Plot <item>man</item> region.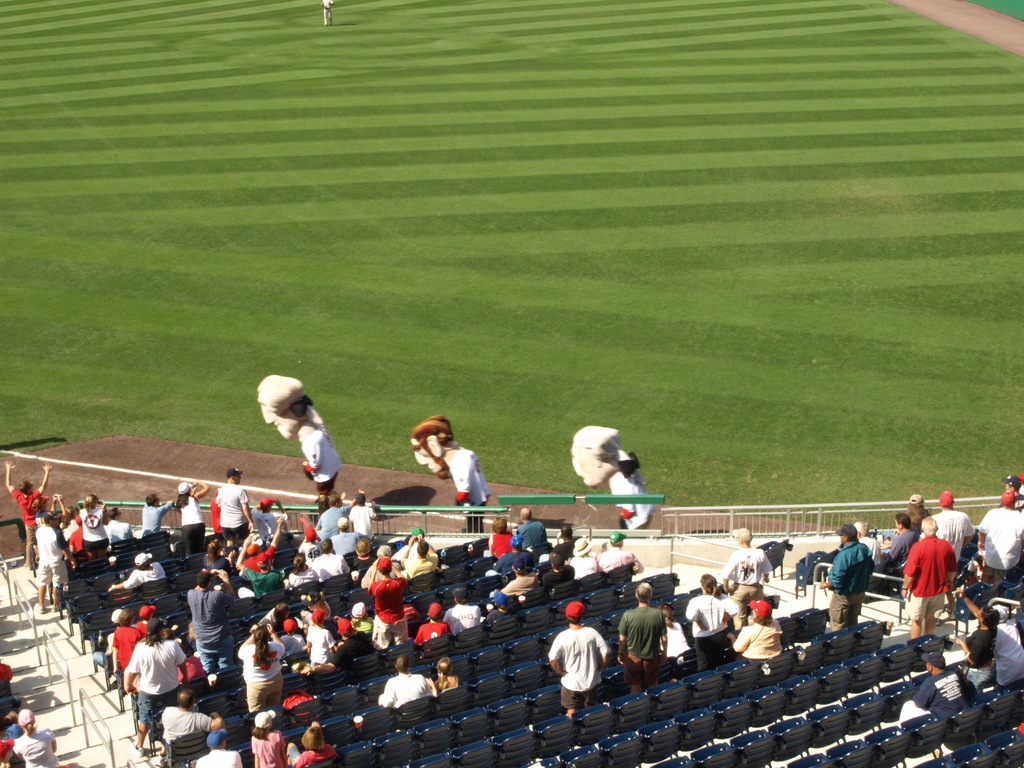
Plotted at 900 515 960 637.
